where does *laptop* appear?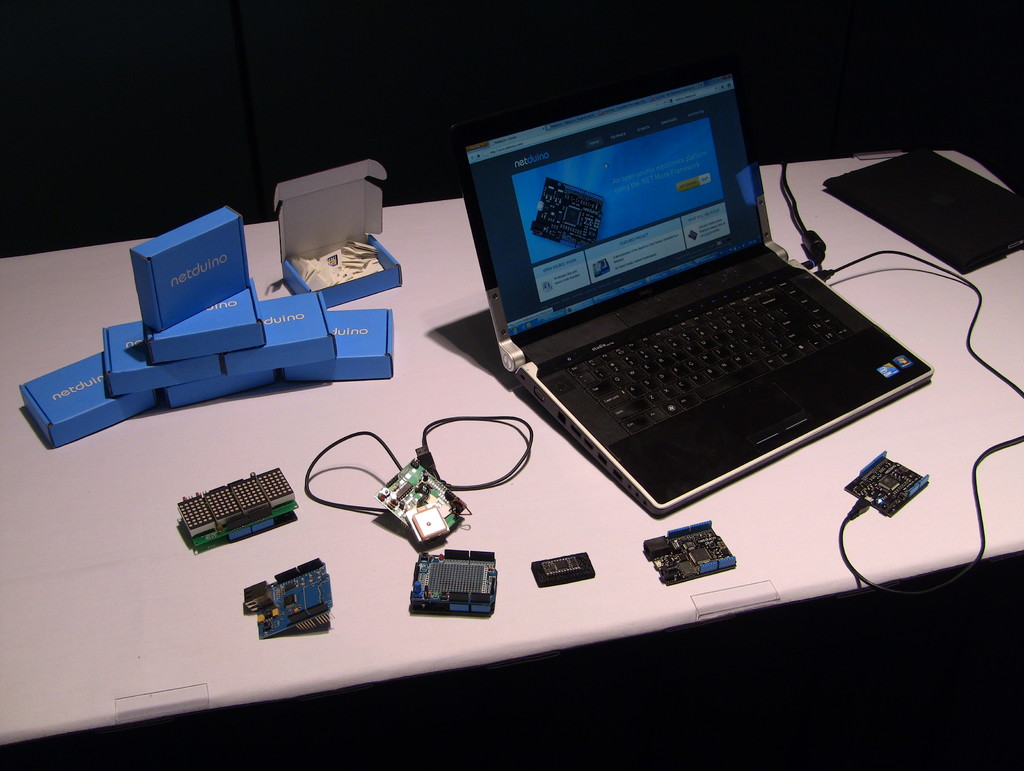
Appears at 463:76:918:501.
